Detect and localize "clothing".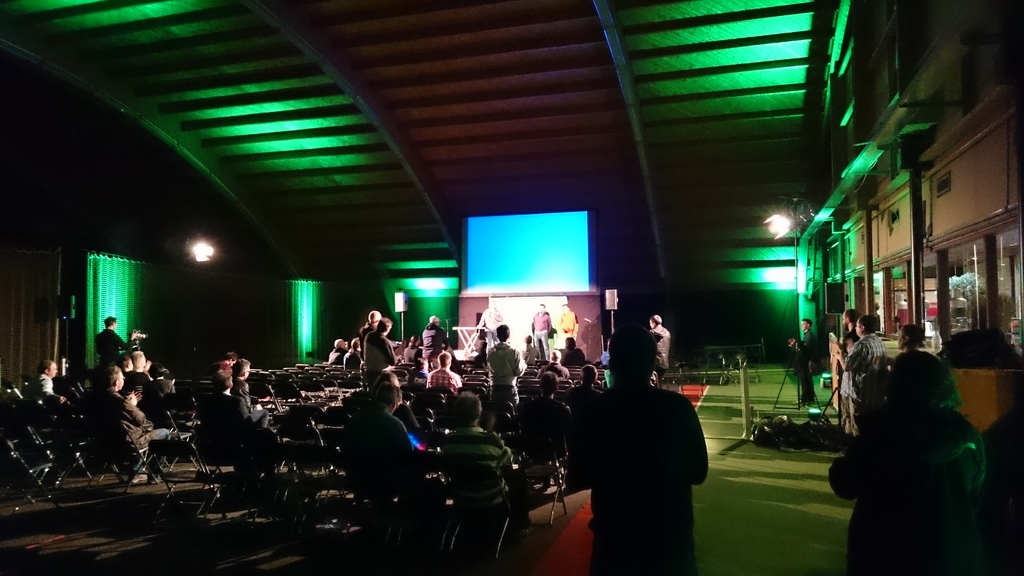
Localized at rect(534, 363, 569, 375).
